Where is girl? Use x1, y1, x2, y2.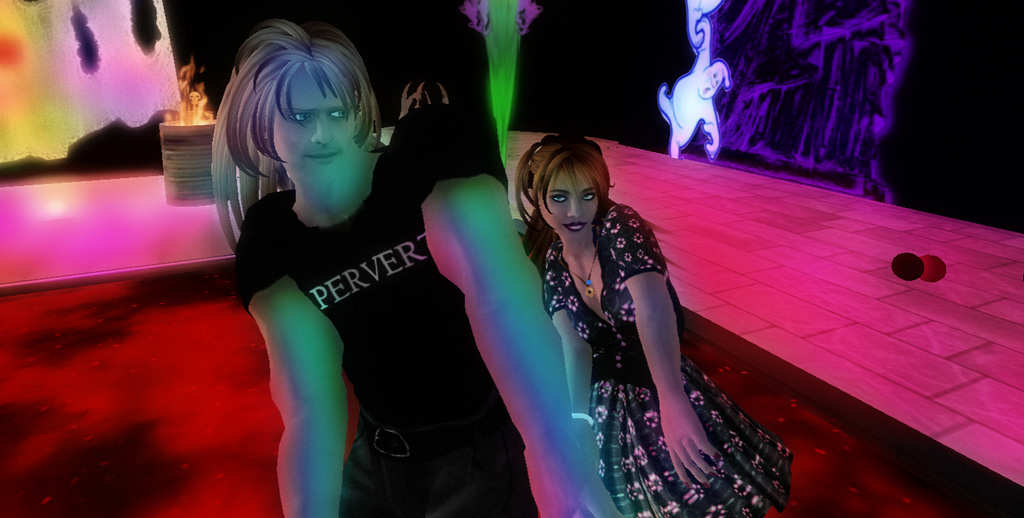
522, 135, 793, 517.
